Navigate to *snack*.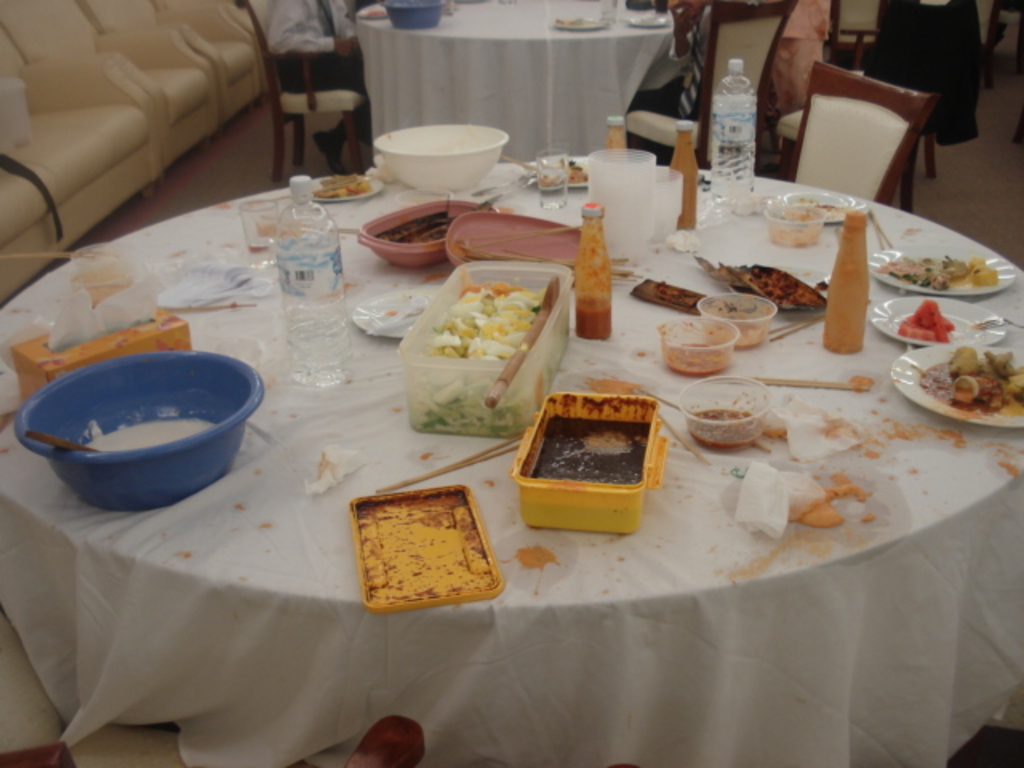
Navigation target: pyautogui.locateOnScreen(710, 256, 826, 307).
